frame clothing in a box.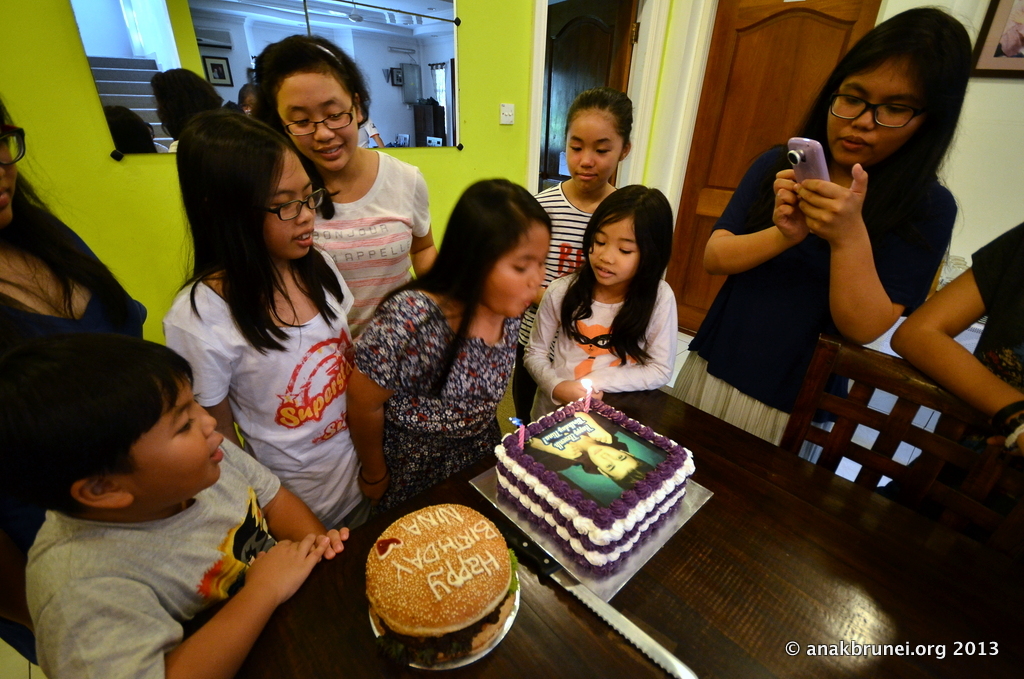
[311, 151, 432, 332].
